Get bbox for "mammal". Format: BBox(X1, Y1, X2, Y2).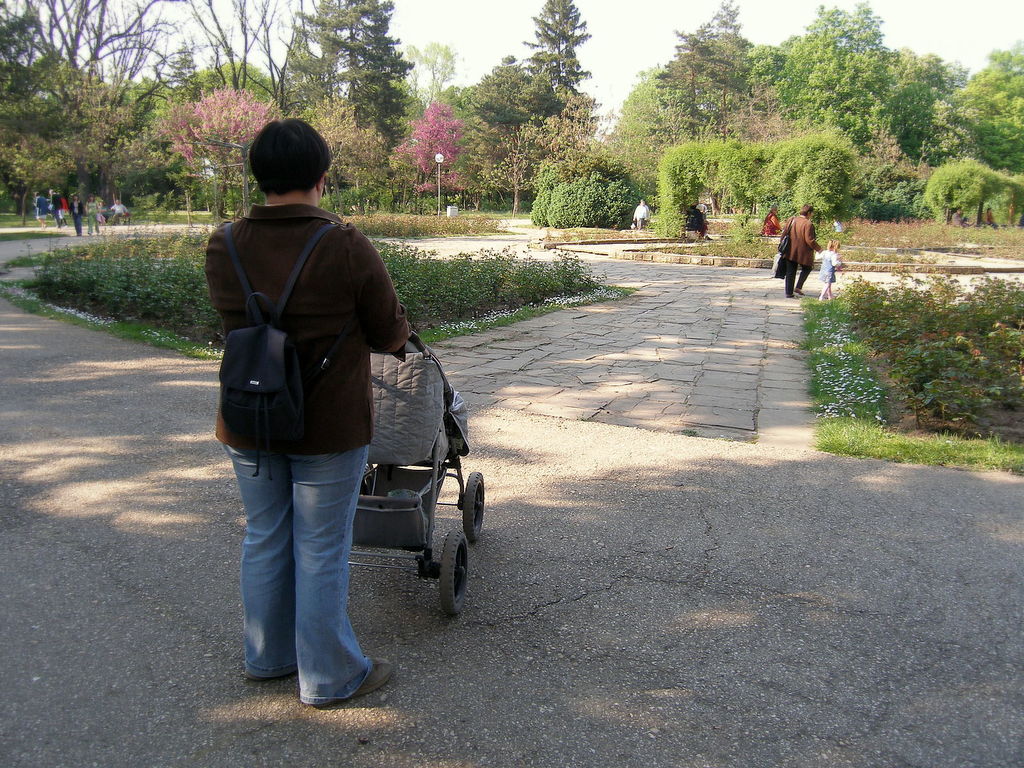
BBox(764, 204, 781, 236).
